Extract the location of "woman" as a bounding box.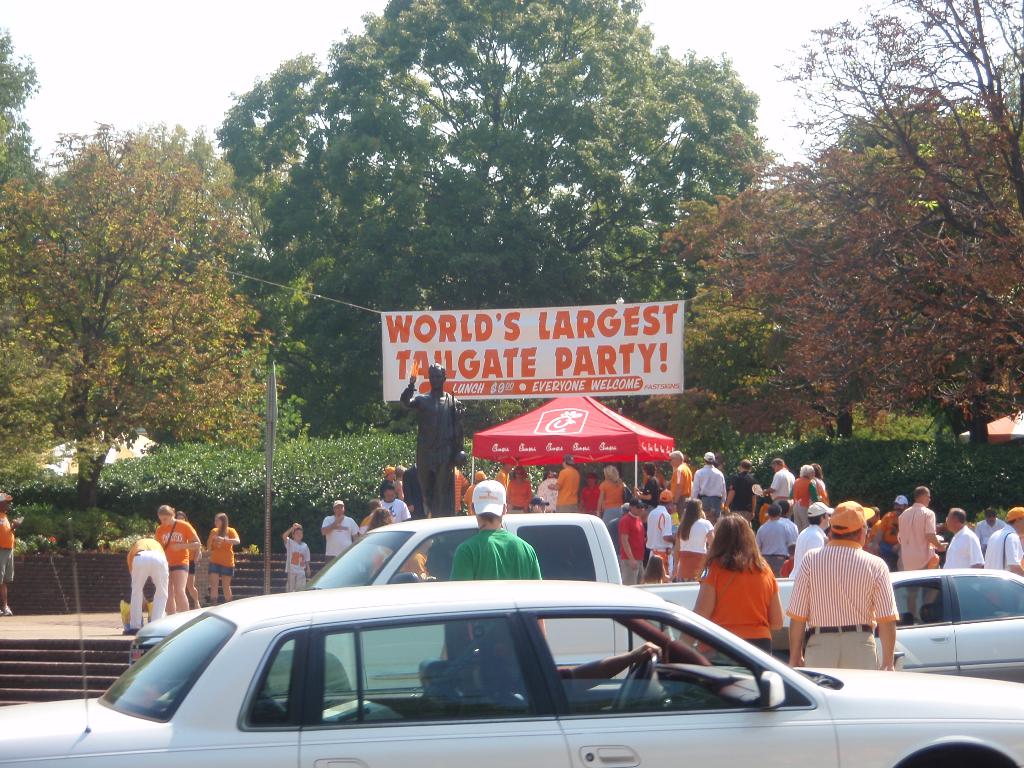
left=202, top=513, right=239, bottom=609.
